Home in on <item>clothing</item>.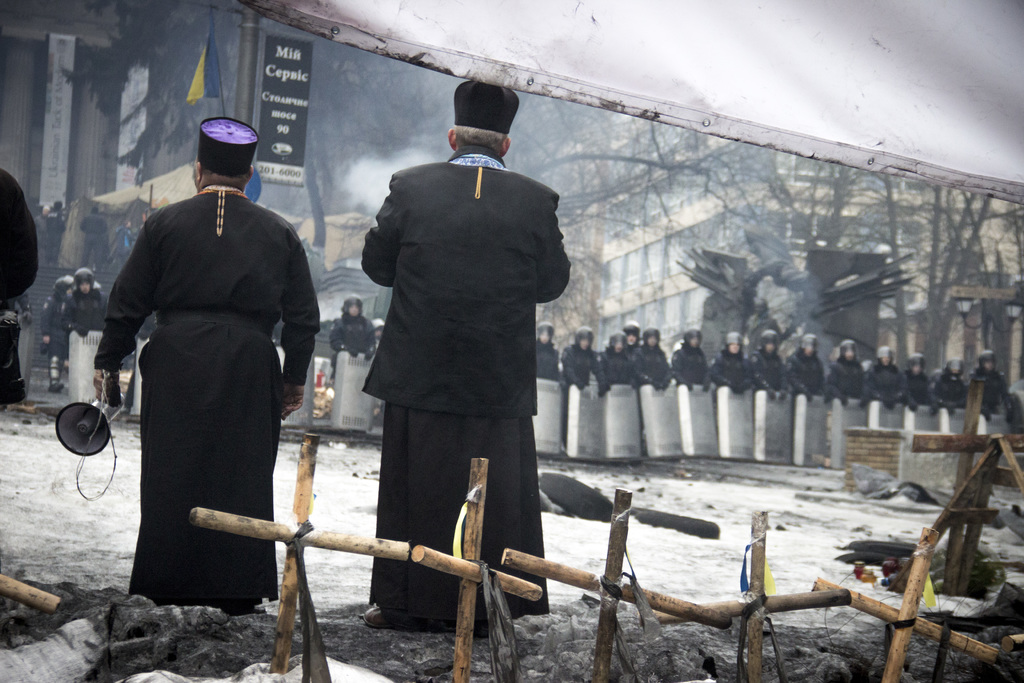
Homed in at select_region(865, 363, 900, 411).
